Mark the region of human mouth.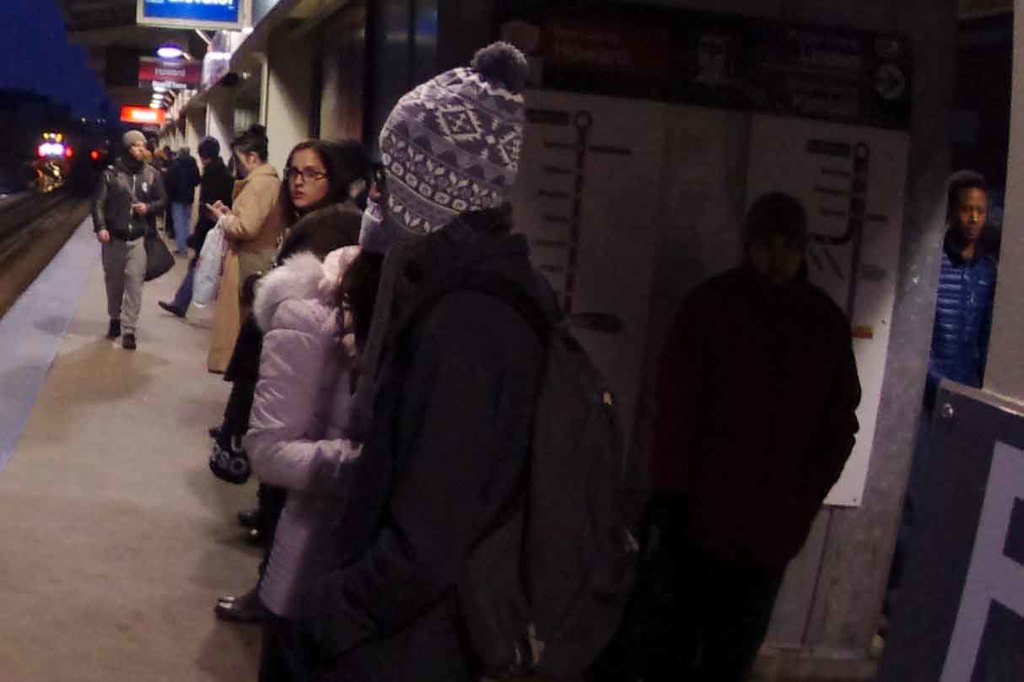
Region: (294,190,303,196).
